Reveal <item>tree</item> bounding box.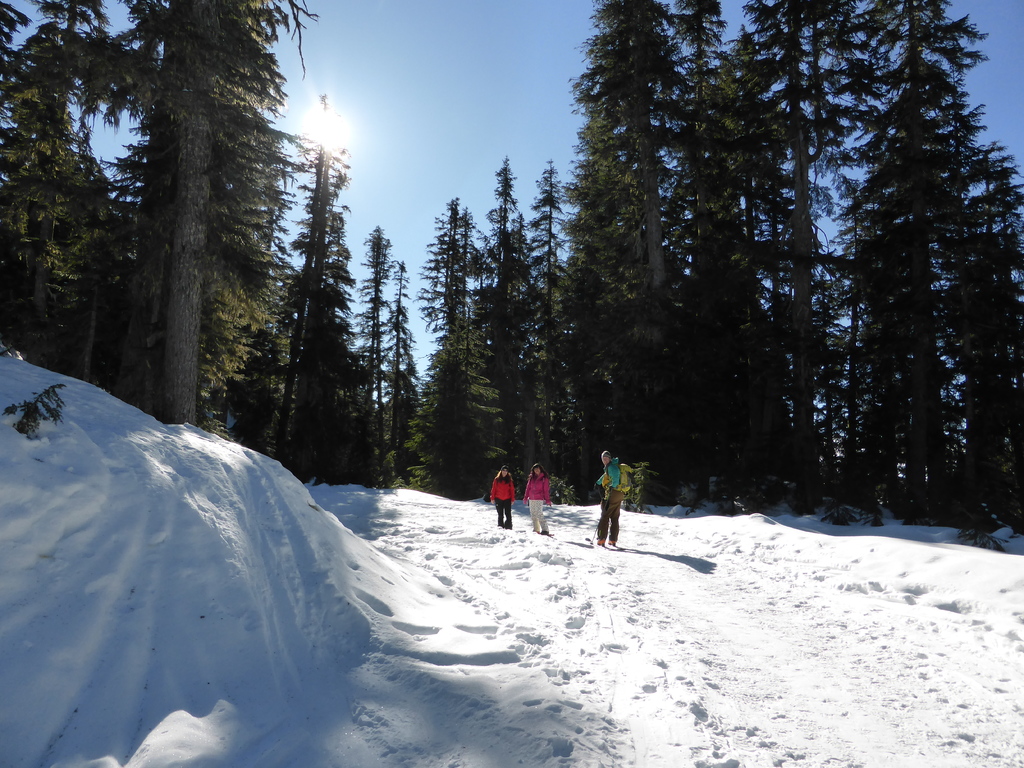
Revealed: crop(350, 221, 386, 492).
